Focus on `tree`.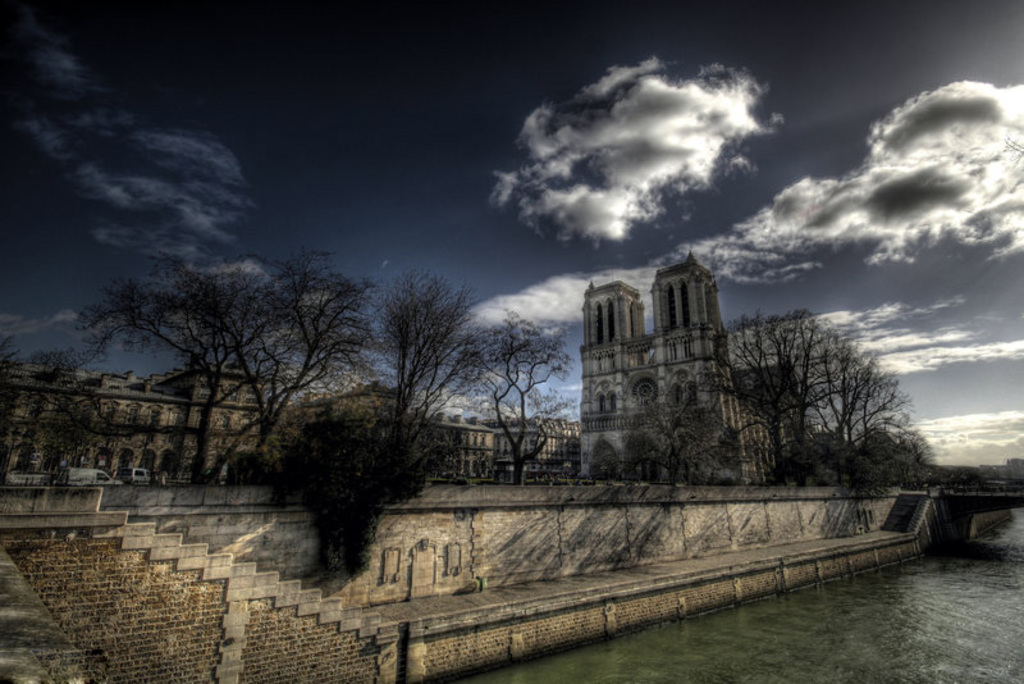
Focused at pyautogui.locateOnScreen(422, 305, 575, 496).
